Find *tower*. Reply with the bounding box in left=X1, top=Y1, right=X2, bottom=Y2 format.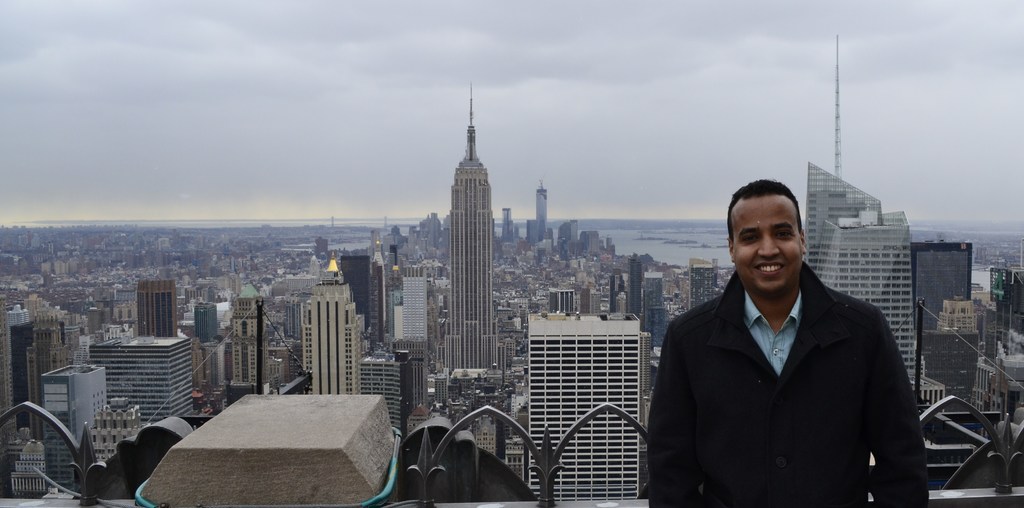
left=40, top=360, right=110, bottom=483.
